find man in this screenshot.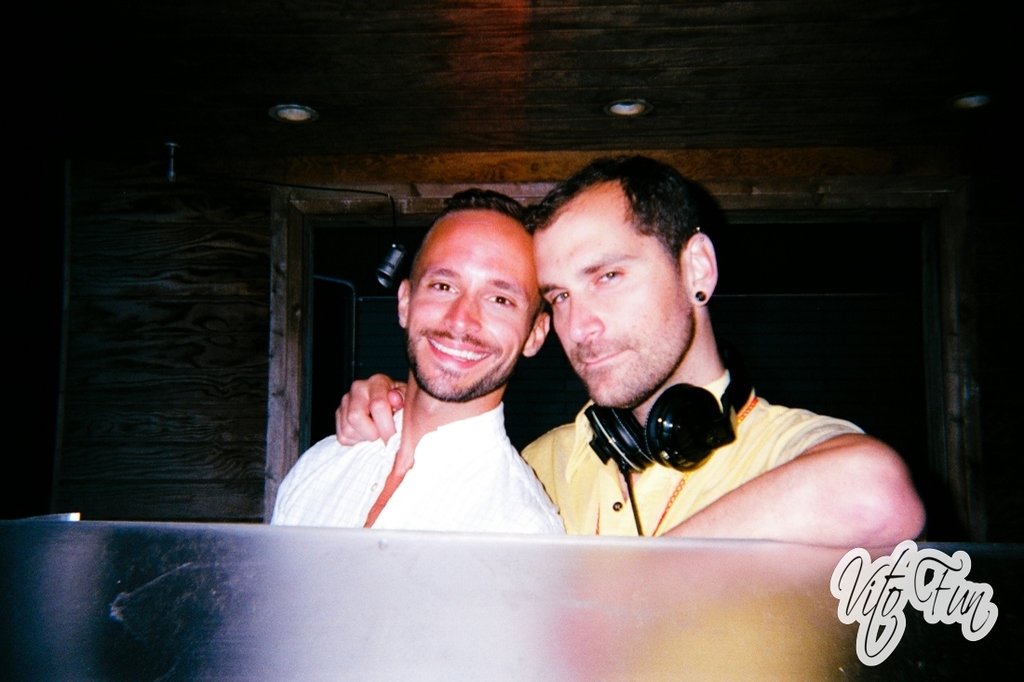
The bounding box for man is x1=269, y1=188, x2=559, y2=530.
